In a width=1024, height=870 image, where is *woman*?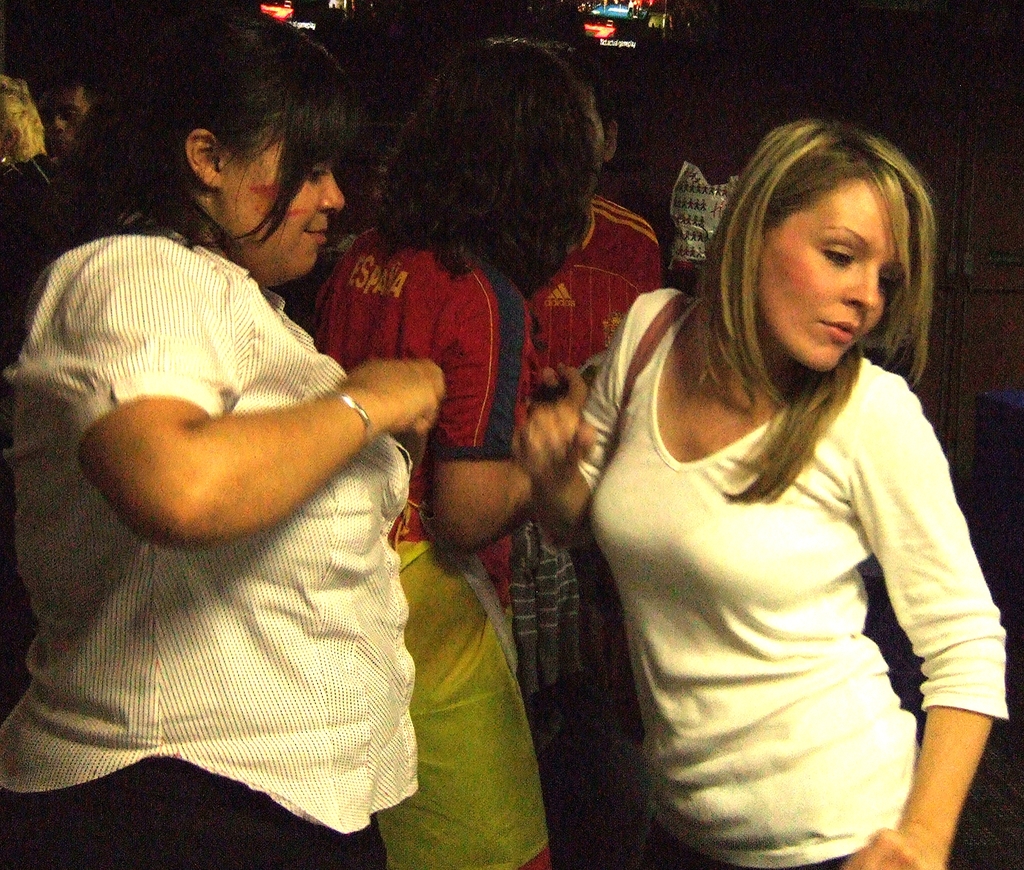
517:119:1006:869.
